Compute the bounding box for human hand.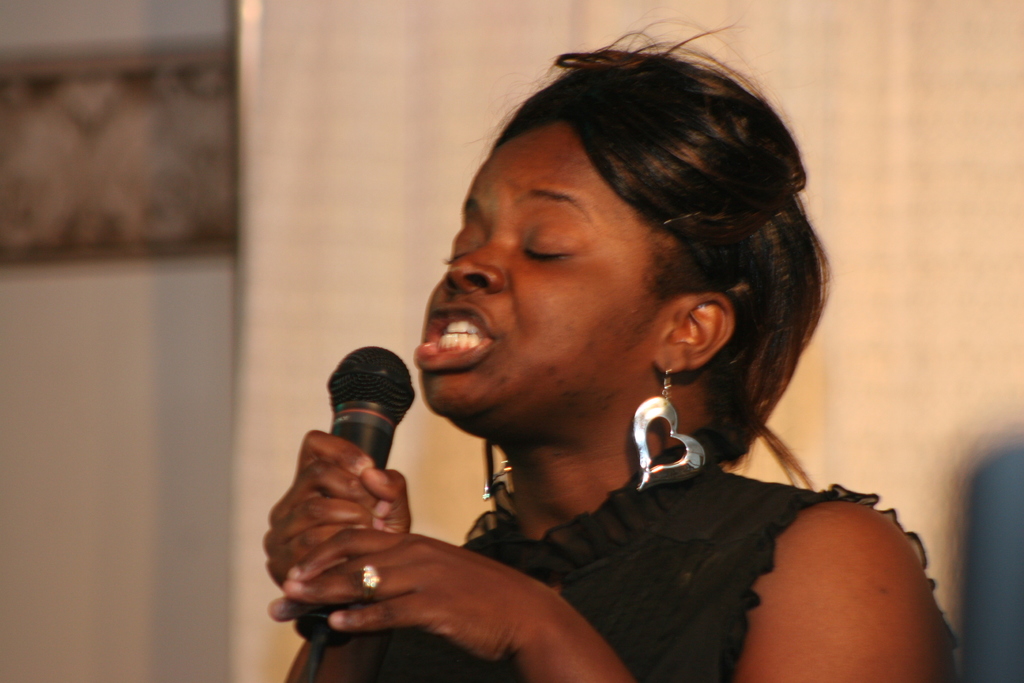
(255, 422, 415, 602).
